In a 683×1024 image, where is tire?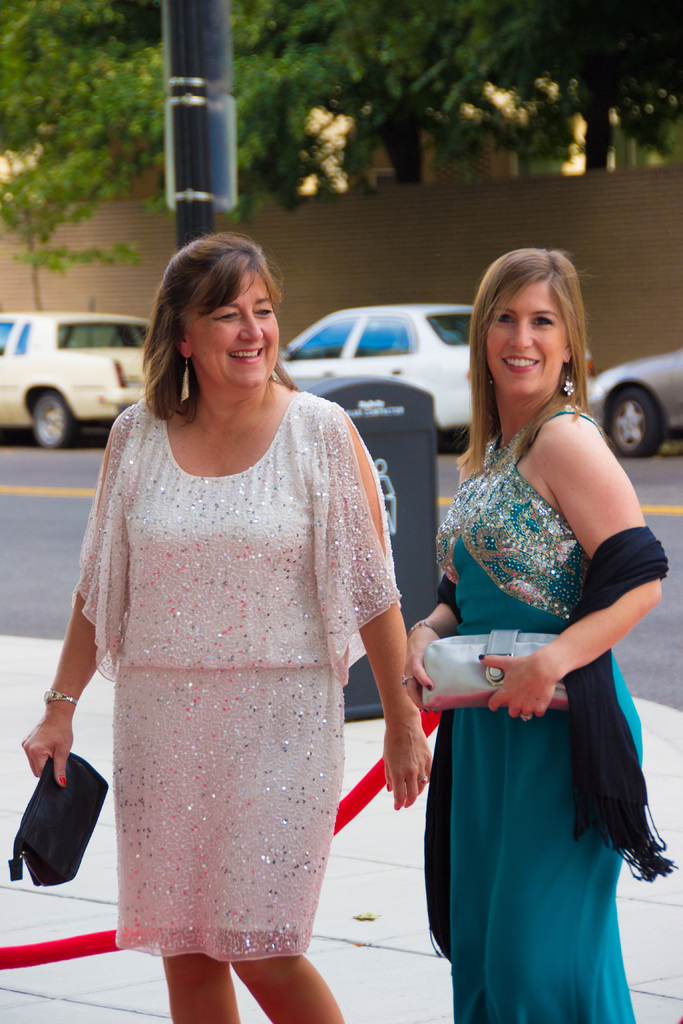
region(613, 385, 665, 461).
